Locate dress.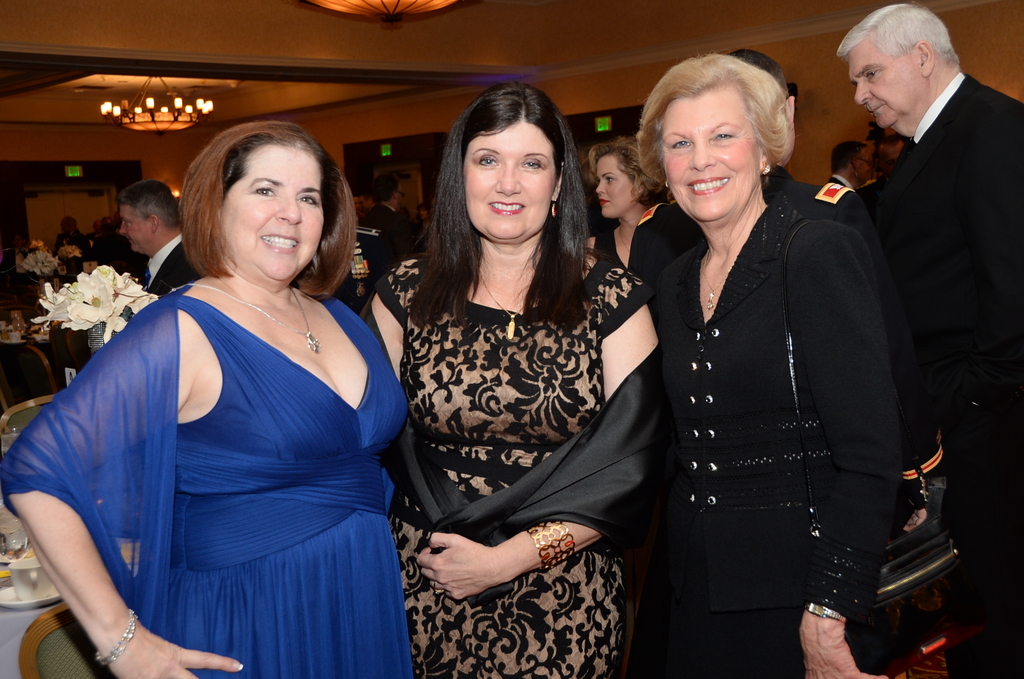
Bounding box: (x1=385, y1=255, x2=683, y2=678).
